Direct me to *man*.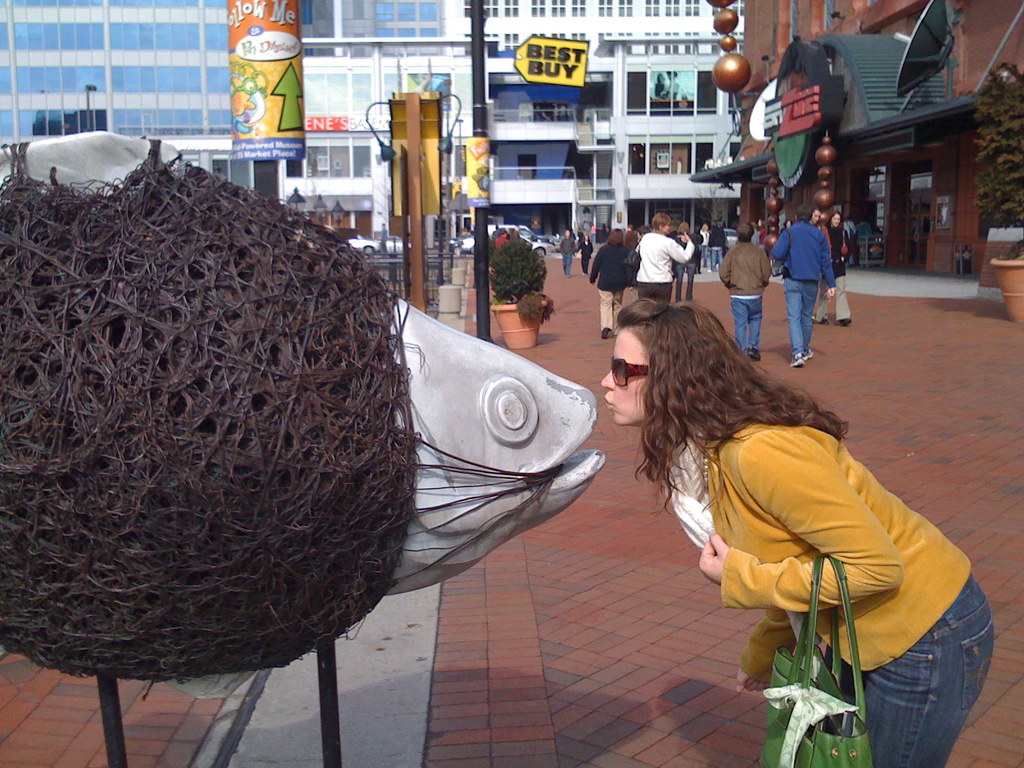
Direction: {"x1": 713, "y1": 211, "x2": 777, "y2": 363}.
